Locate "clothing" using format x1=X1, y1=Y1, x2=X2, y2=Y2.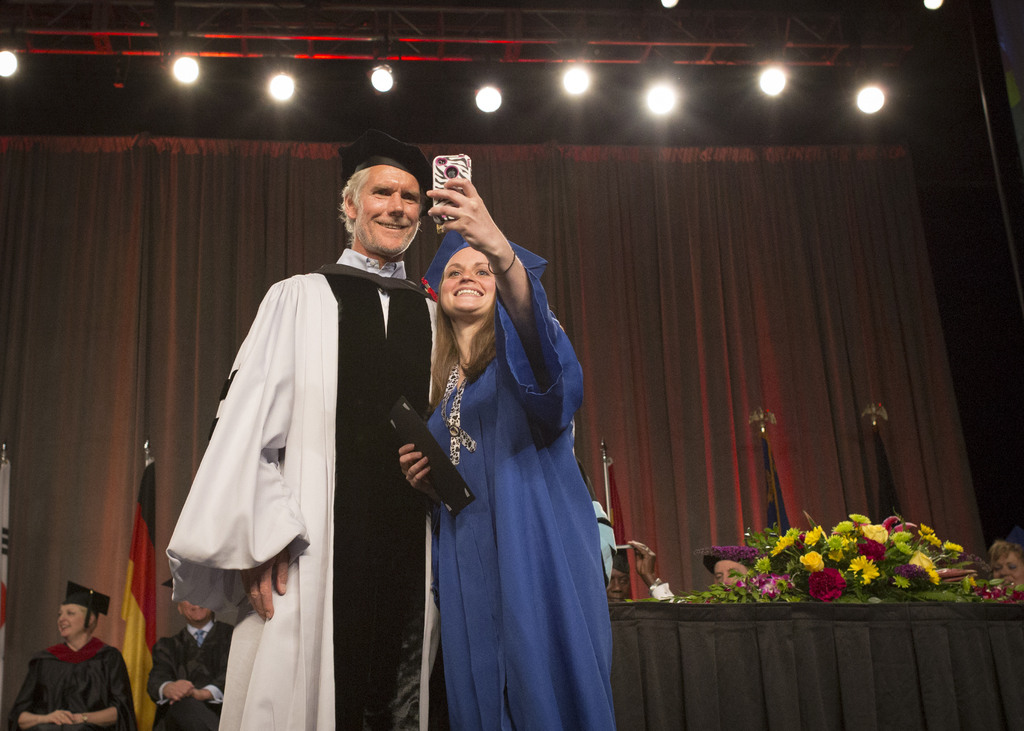
x1=145, y1=618, x2=231, y2=730.
